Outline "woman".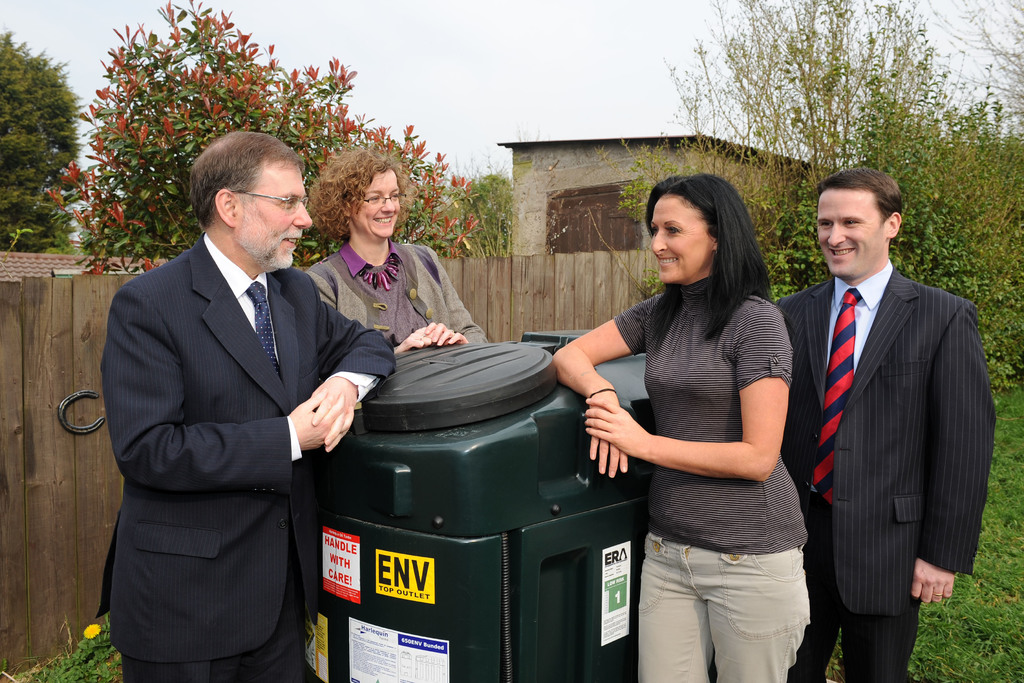
Outline: <region>588, 163, 819, 673</region>.
